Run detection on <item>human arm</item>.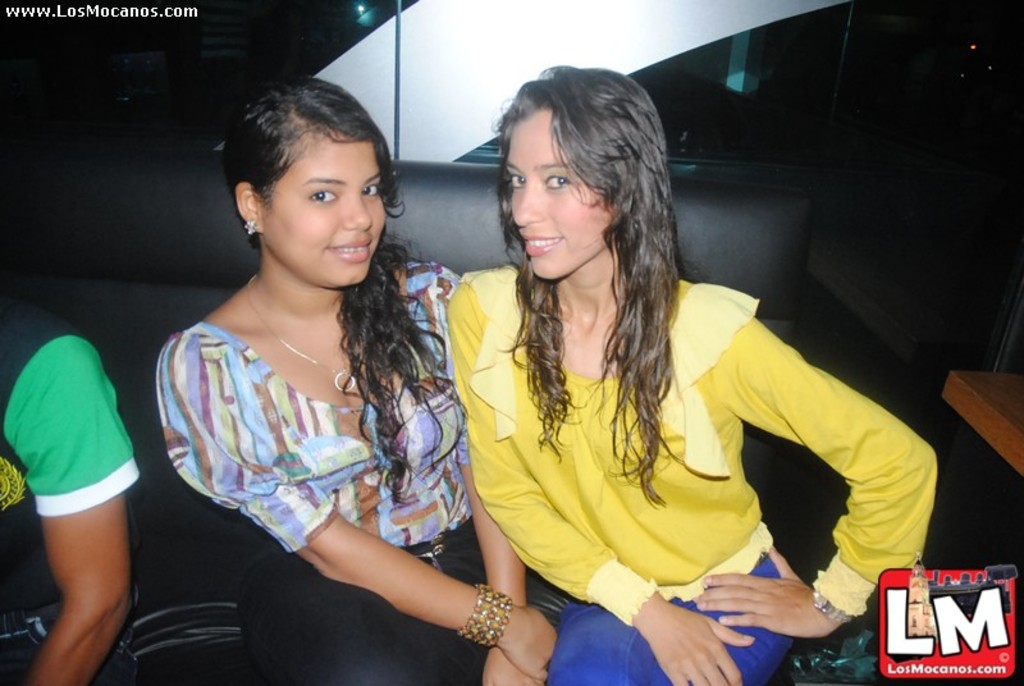
Result: 17,305,168,657.
